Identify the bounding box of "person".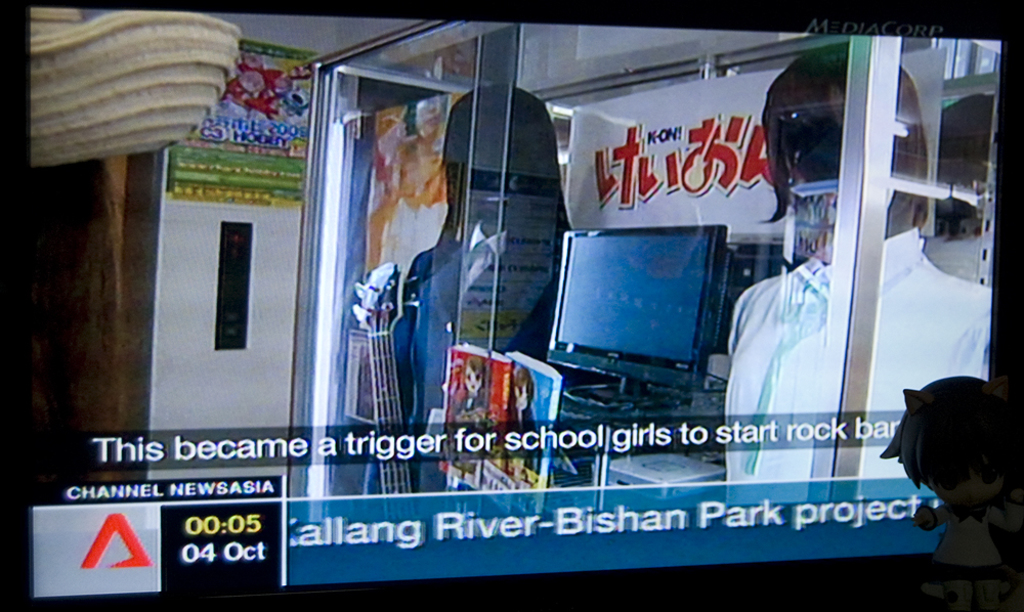
detection(503, 368, 538, 467).
